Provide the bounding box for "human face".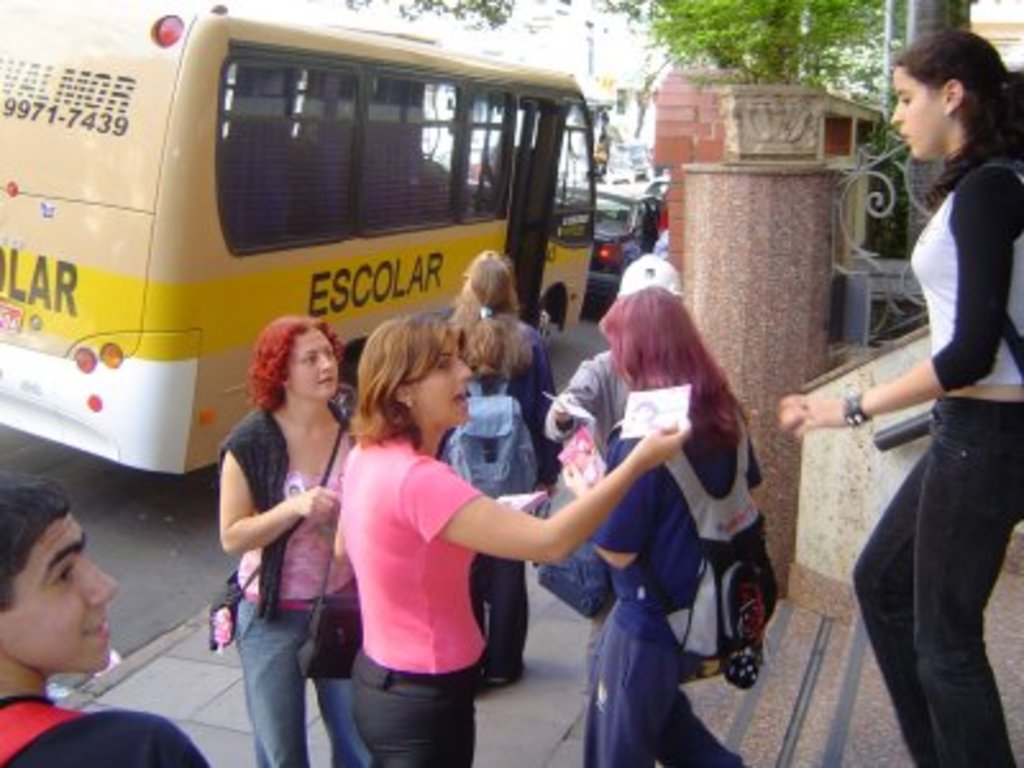
crop(888, 67, 952, 159).
